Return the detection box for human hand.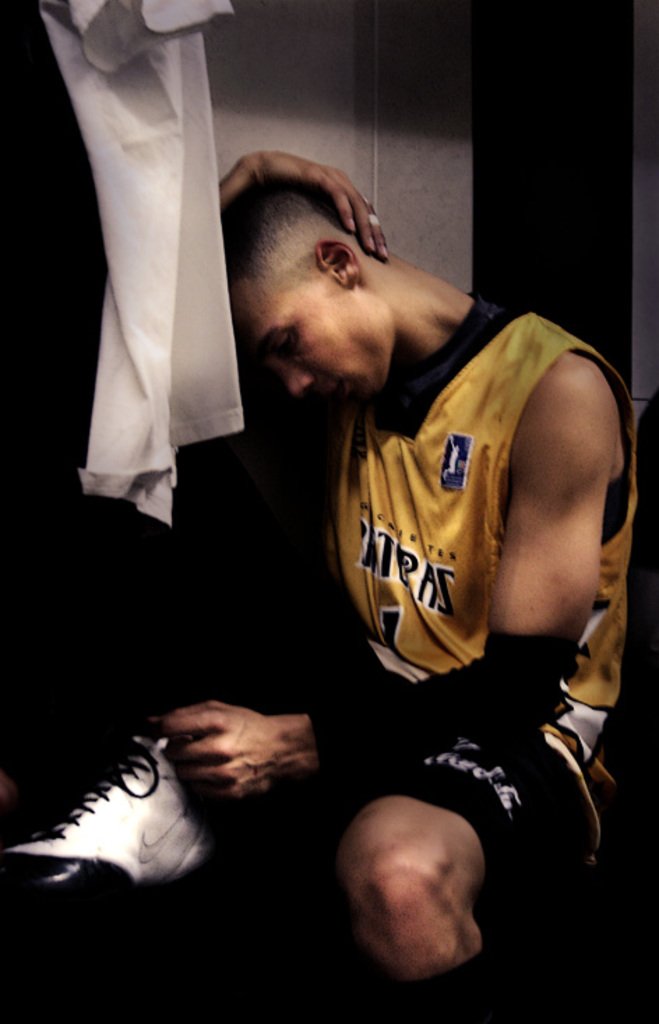
bbox(239, 147, 394, 264).
